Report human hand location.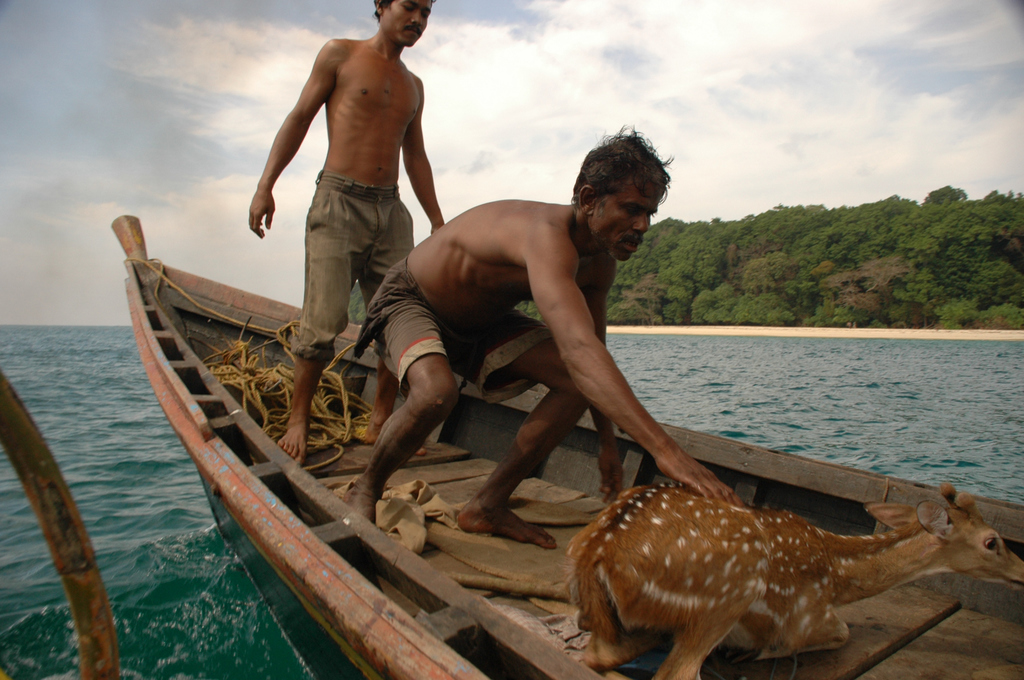
Report: [596, 453, 625, 507].
